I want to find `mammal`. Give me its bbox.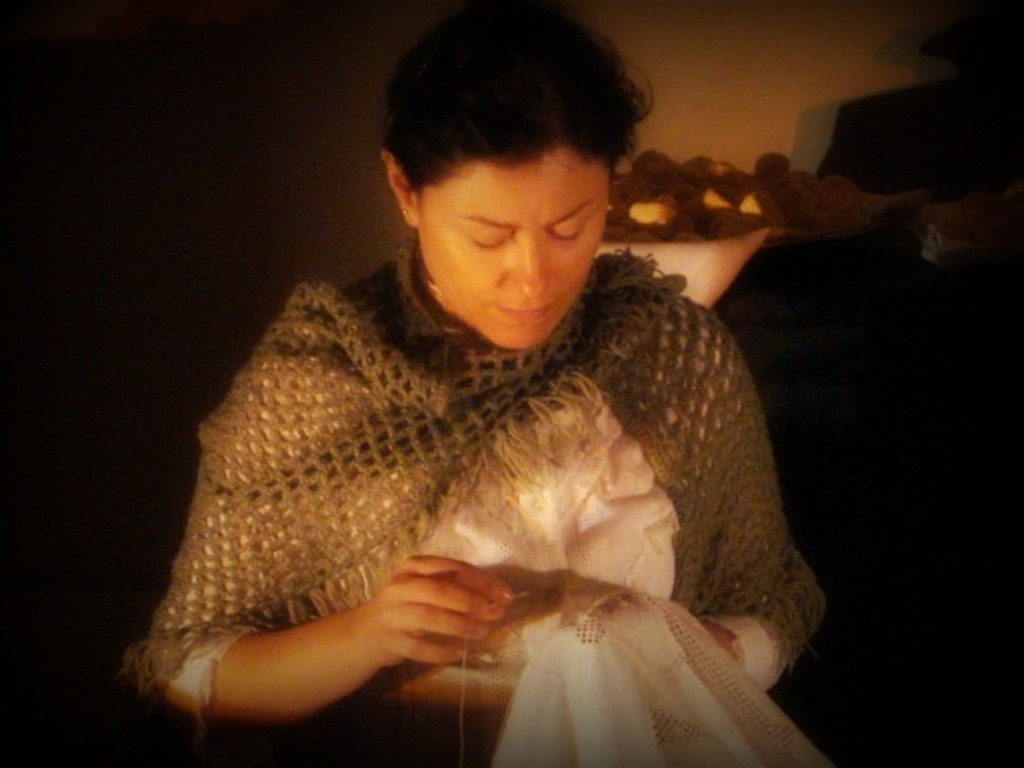
<box>105,61,849,760</box>.
